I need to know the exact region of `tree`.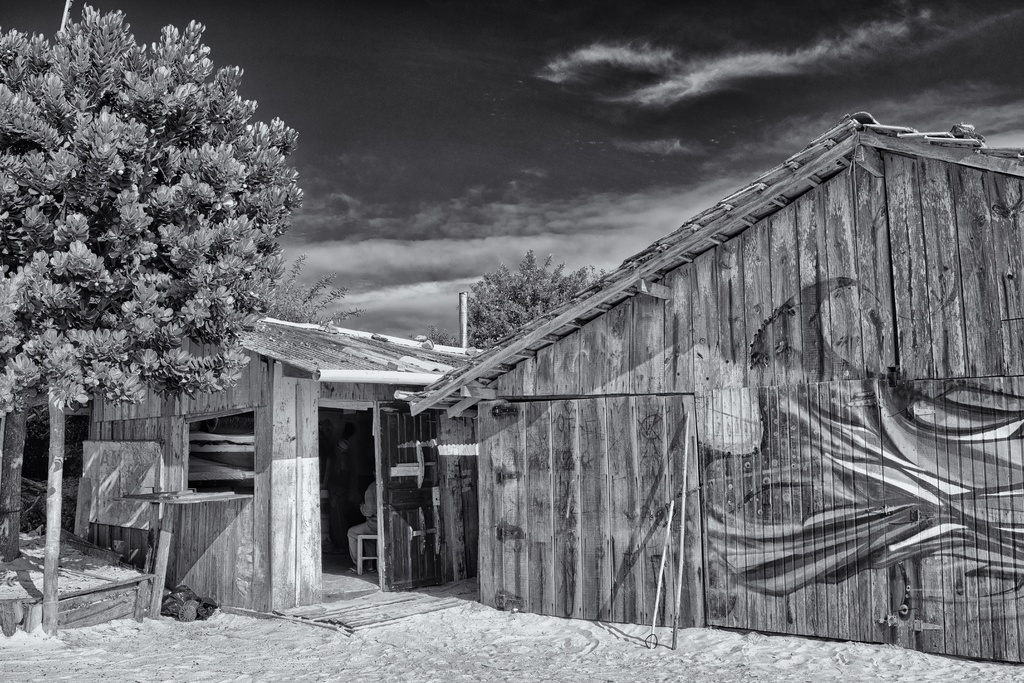
Region: <region>434, 244, 611, 361</region>.
